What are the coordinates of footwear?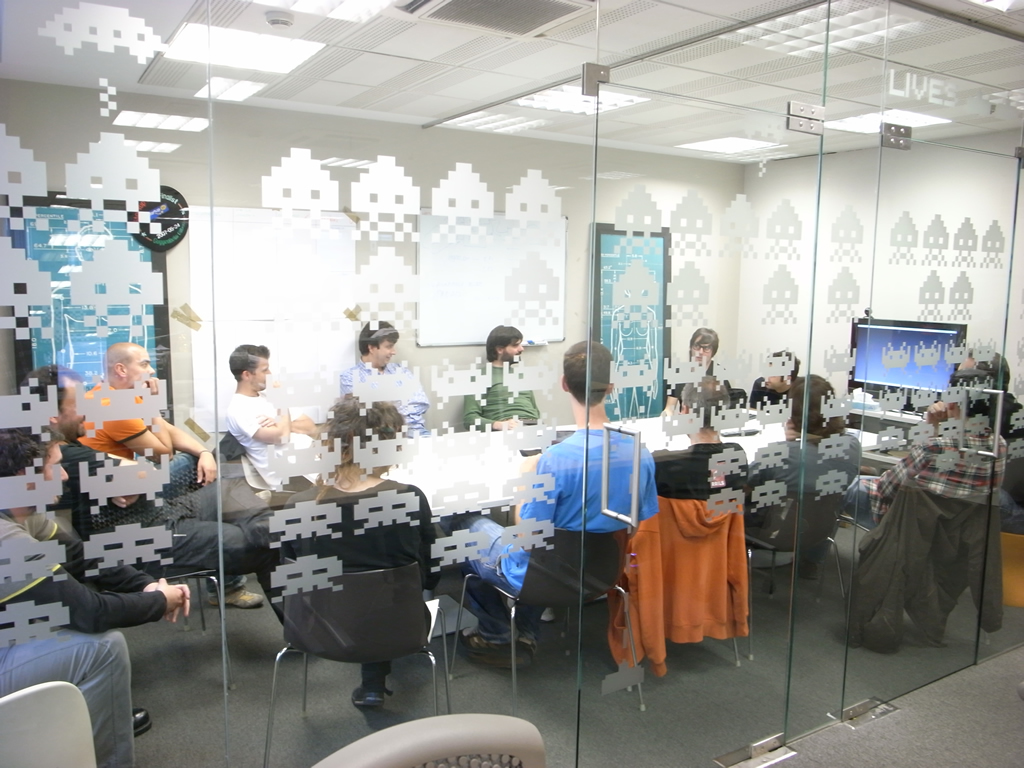
l=208, t=586, r=262, b=606.
